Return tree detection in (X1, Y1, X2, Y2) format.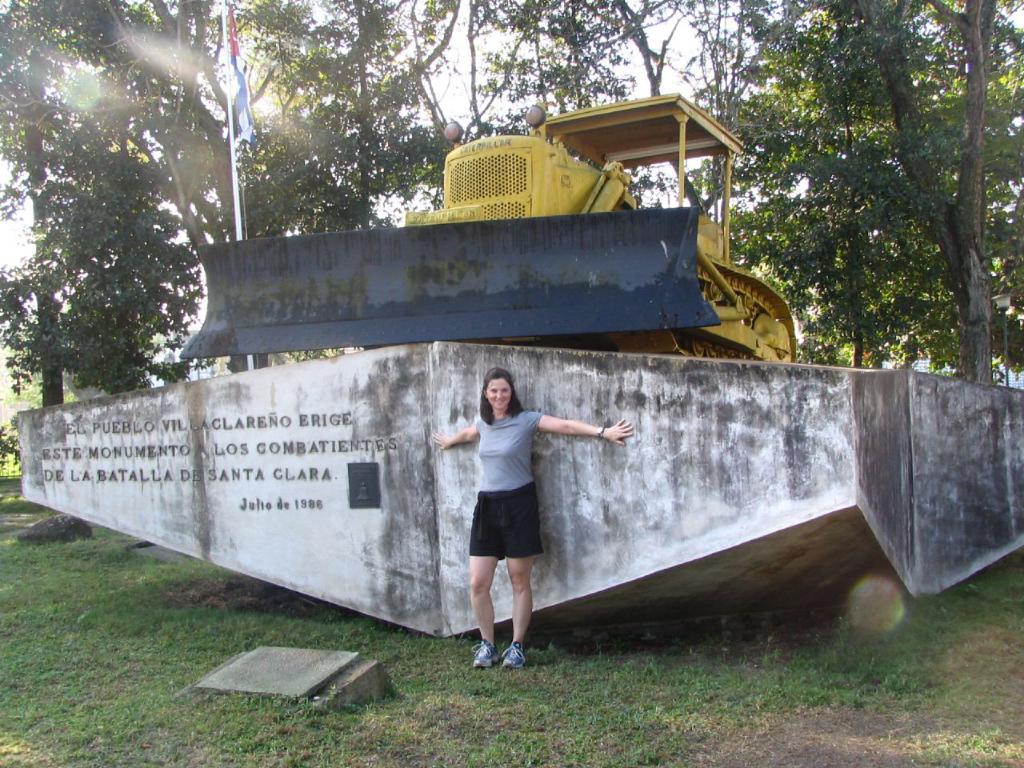
(732, 18, 1011, 392).
